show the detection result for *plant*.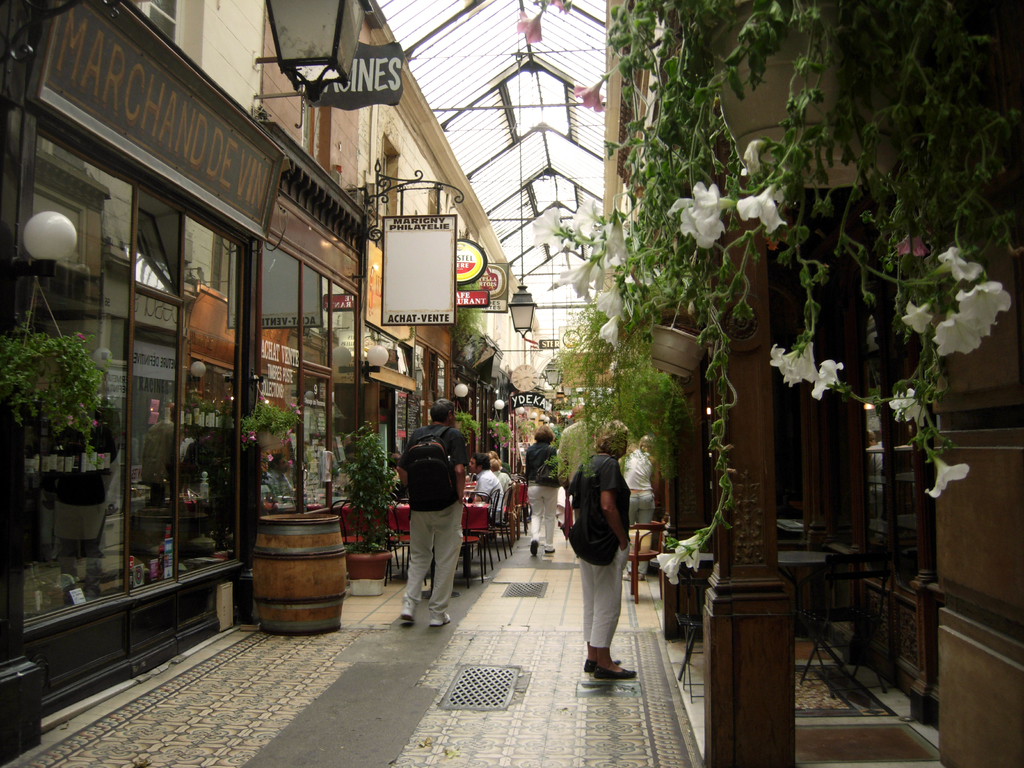
region(448, 303, 486, 360).
